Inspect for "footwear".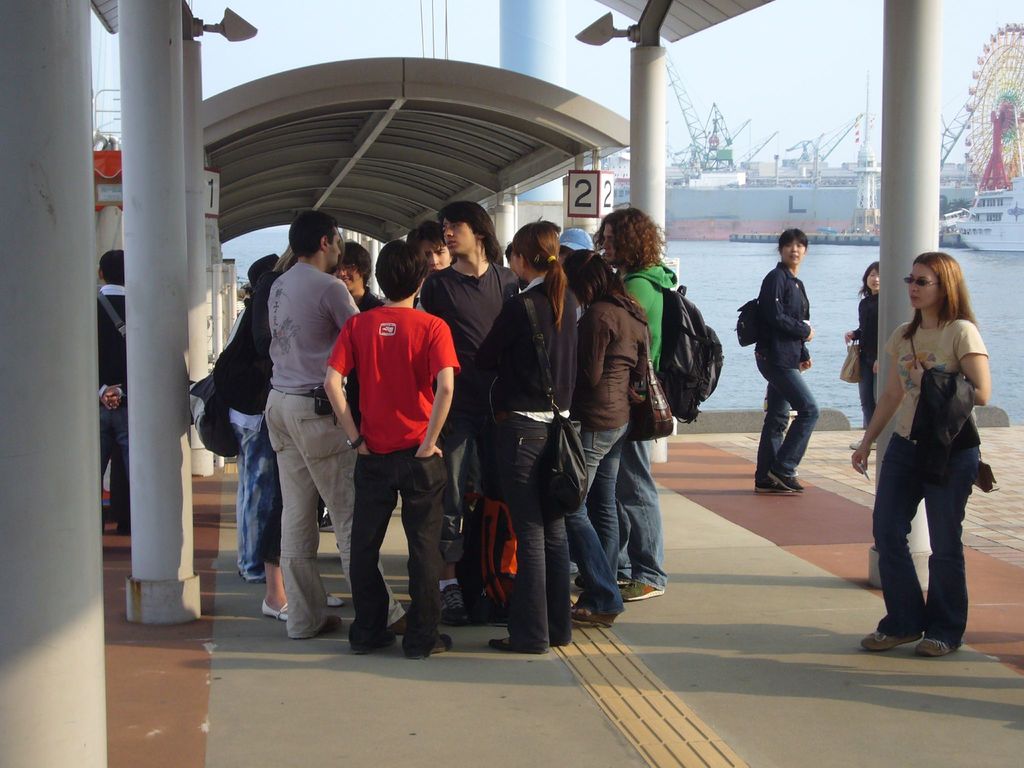
Inspection: [258,599,291,625].
